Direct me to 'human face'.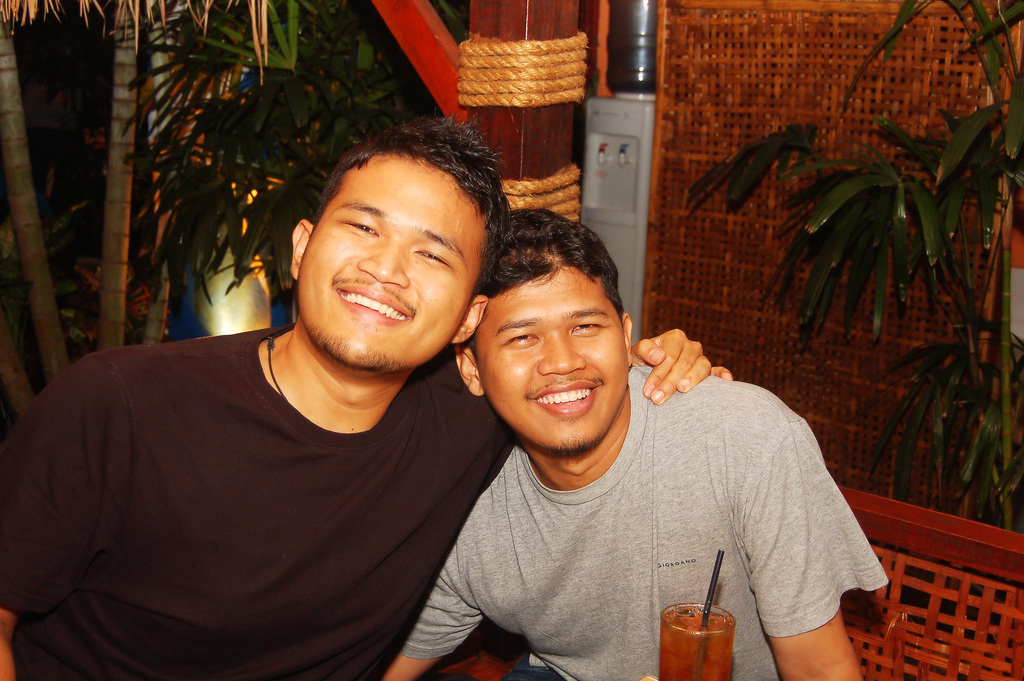
Direction: box(296, 149, 482, 371).
